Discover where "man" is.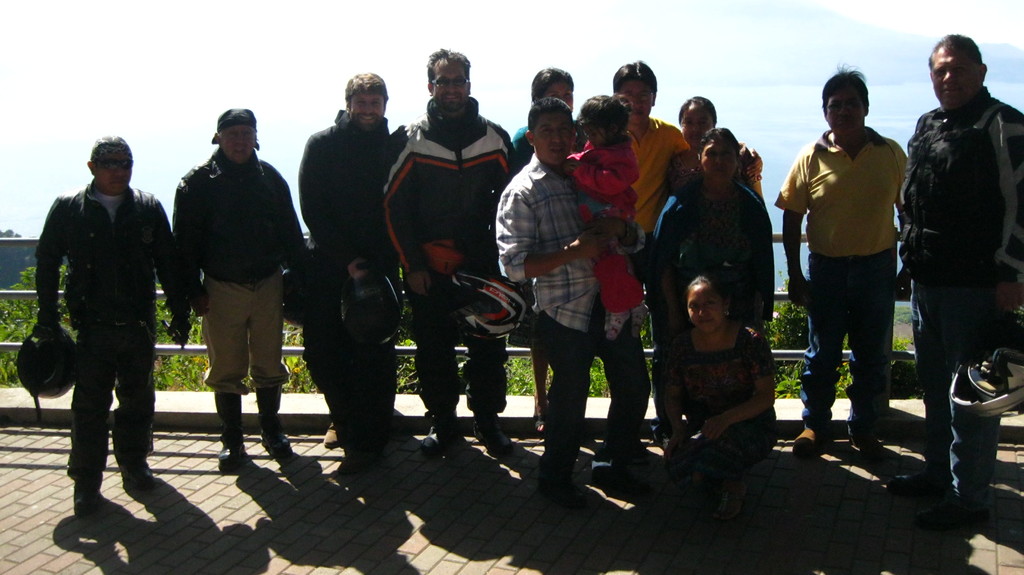
Discovered at crop(28, 123, 176, 538).
